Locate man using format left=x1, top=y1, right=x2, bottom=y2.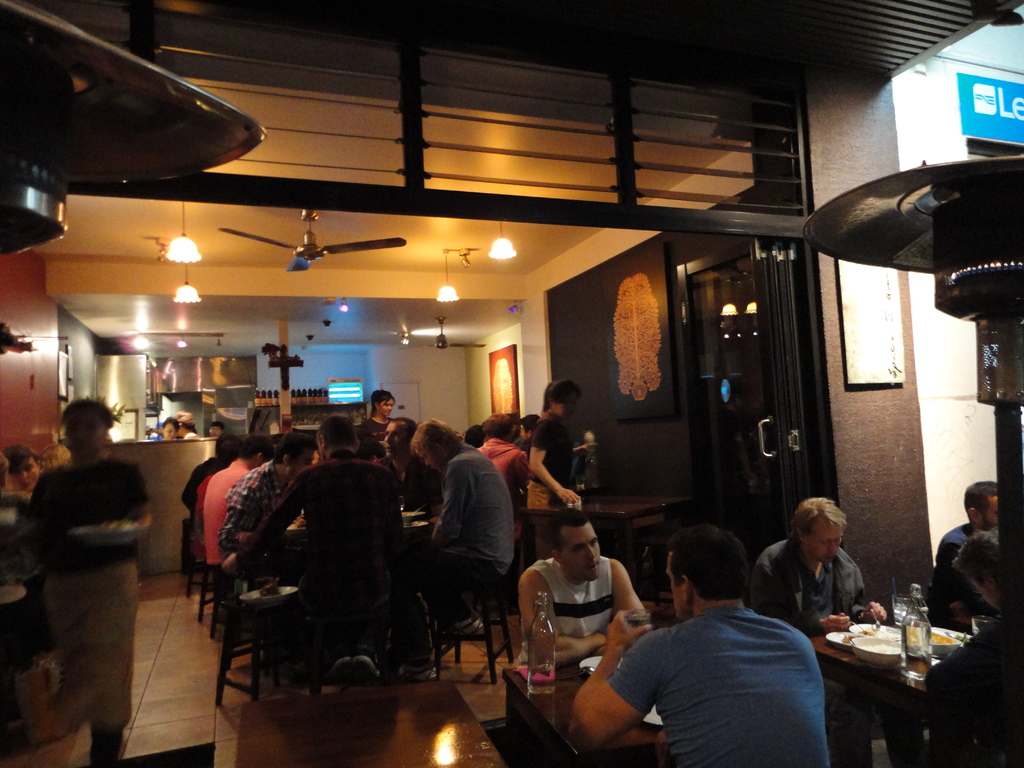
left=927, top=525, right=1009, bottom=767.
